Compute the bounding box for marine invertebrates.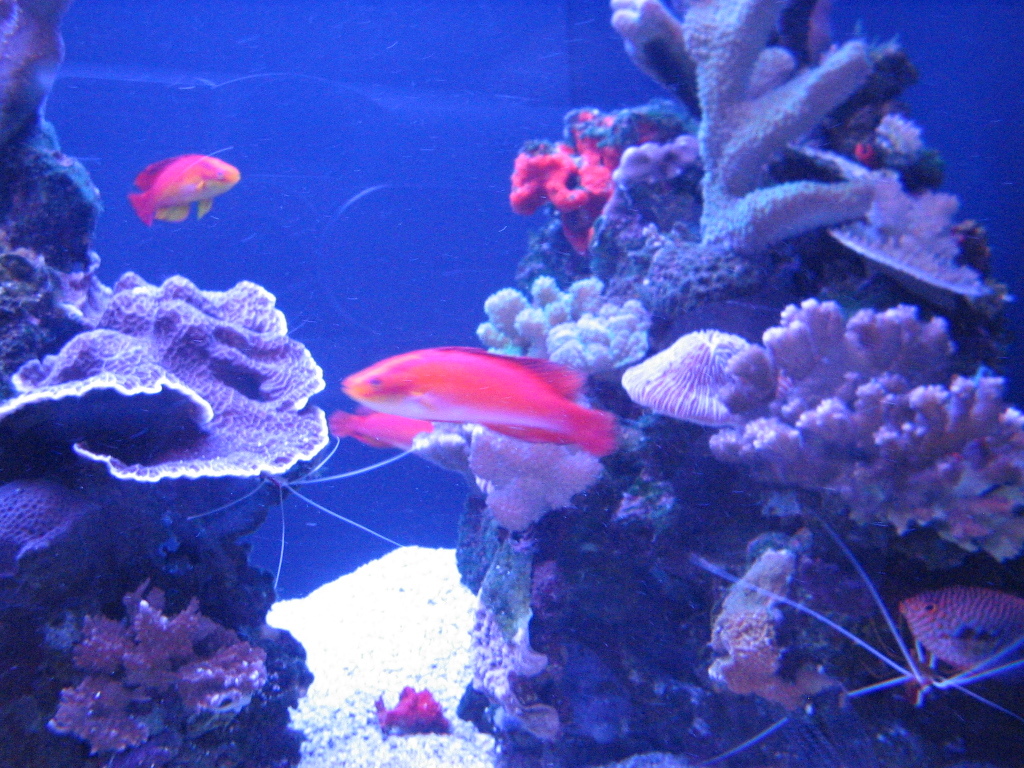
(701,291,1023,571).
